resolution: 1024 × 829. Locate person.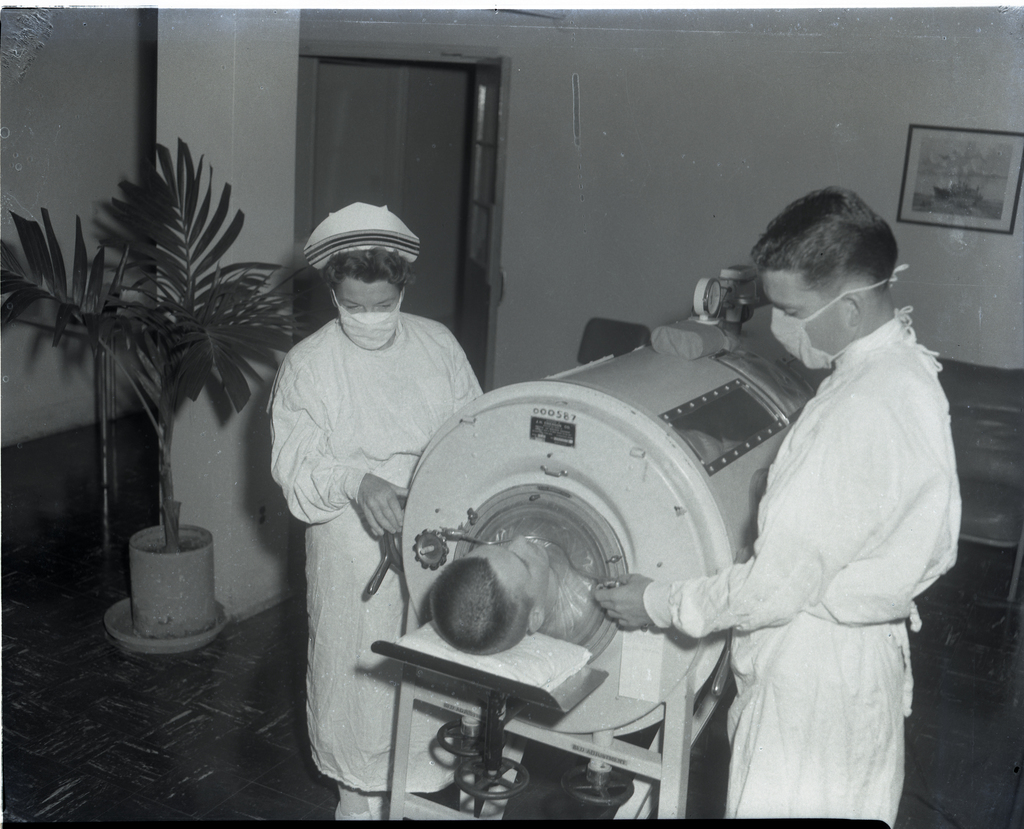
bbox=(676, 175, 969, 828).
